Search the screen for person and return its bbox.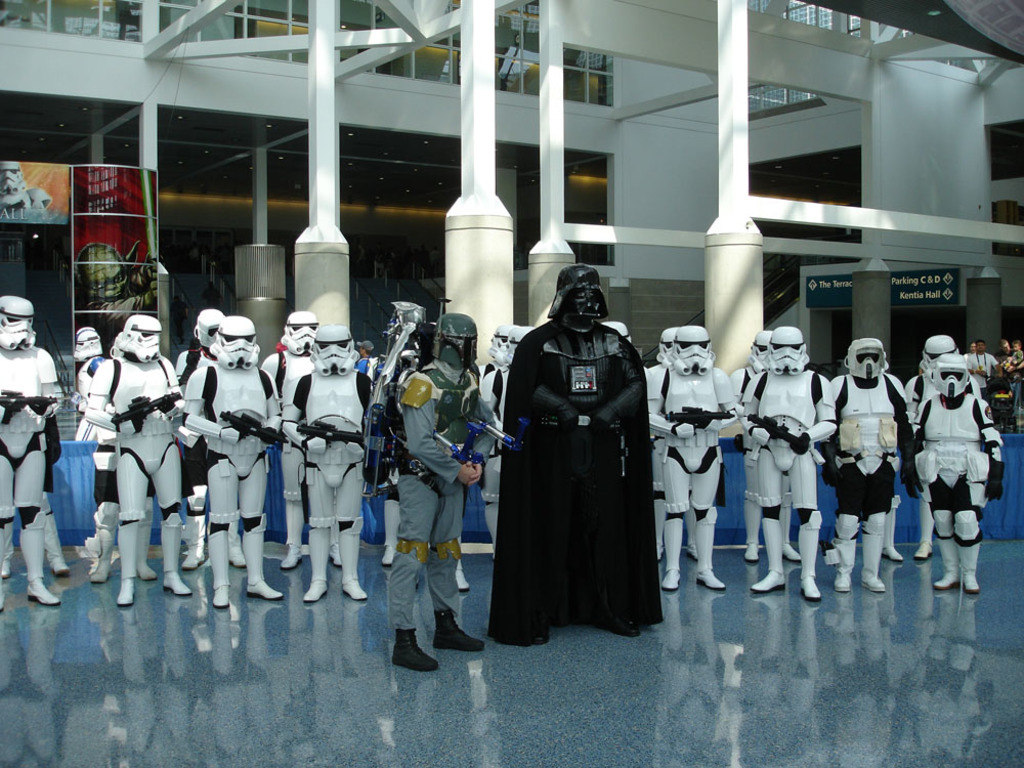
Found: [left=997, top=340, right=1020, bottom=418].
